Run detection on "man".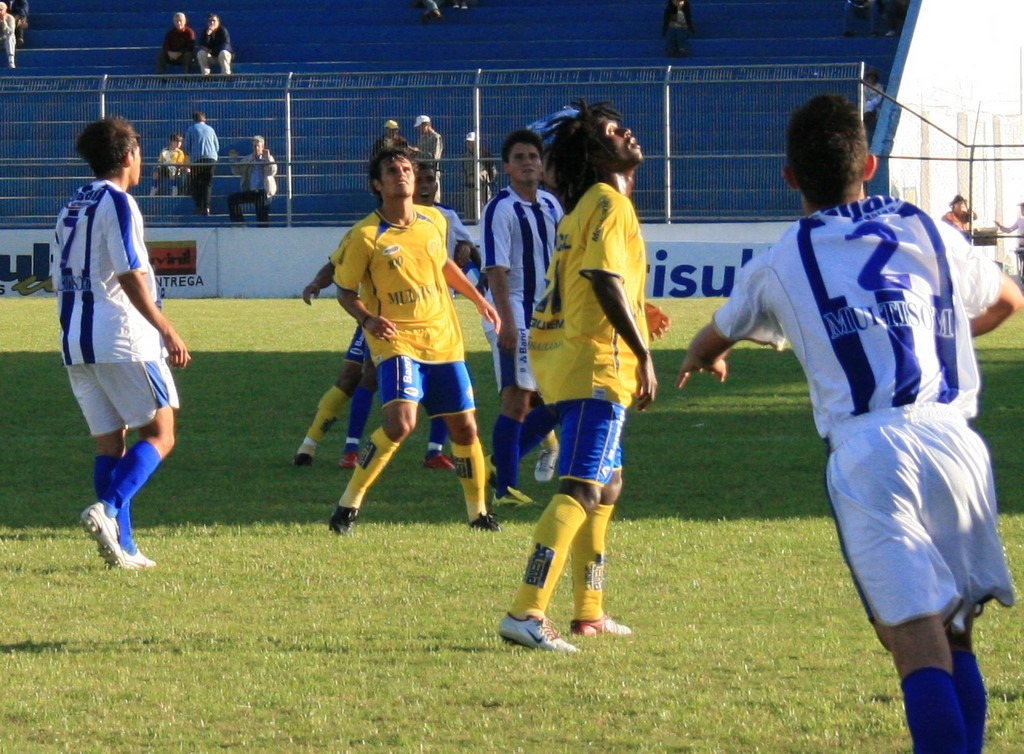
Result: [475, 132, 558, 513].
